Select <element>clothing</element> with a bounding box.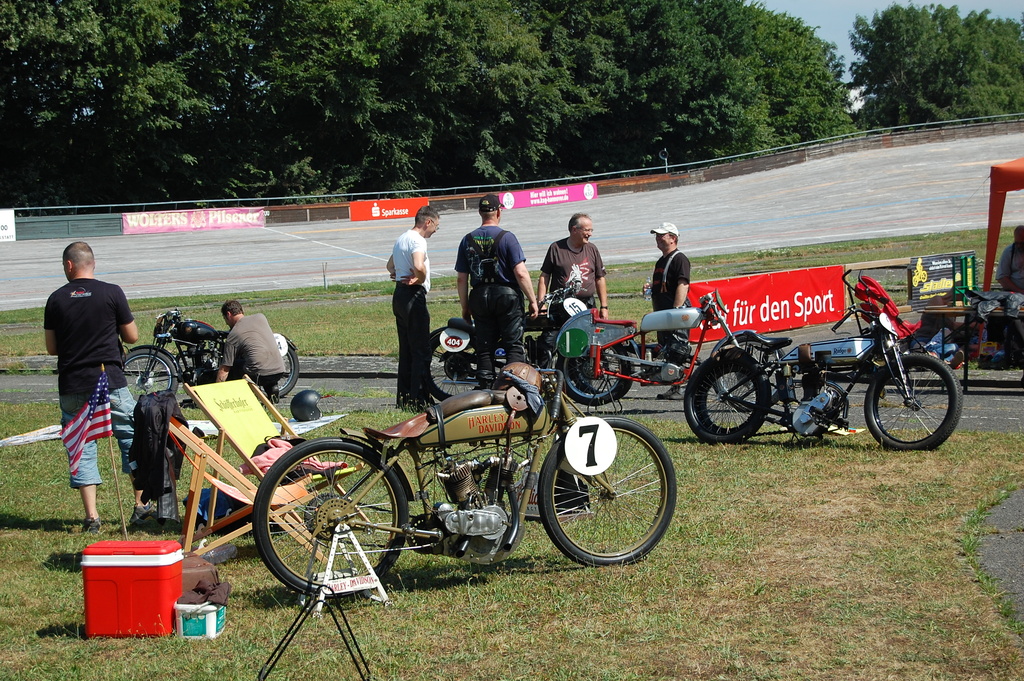
(left=205, top=309, right=293, bottom=415).
